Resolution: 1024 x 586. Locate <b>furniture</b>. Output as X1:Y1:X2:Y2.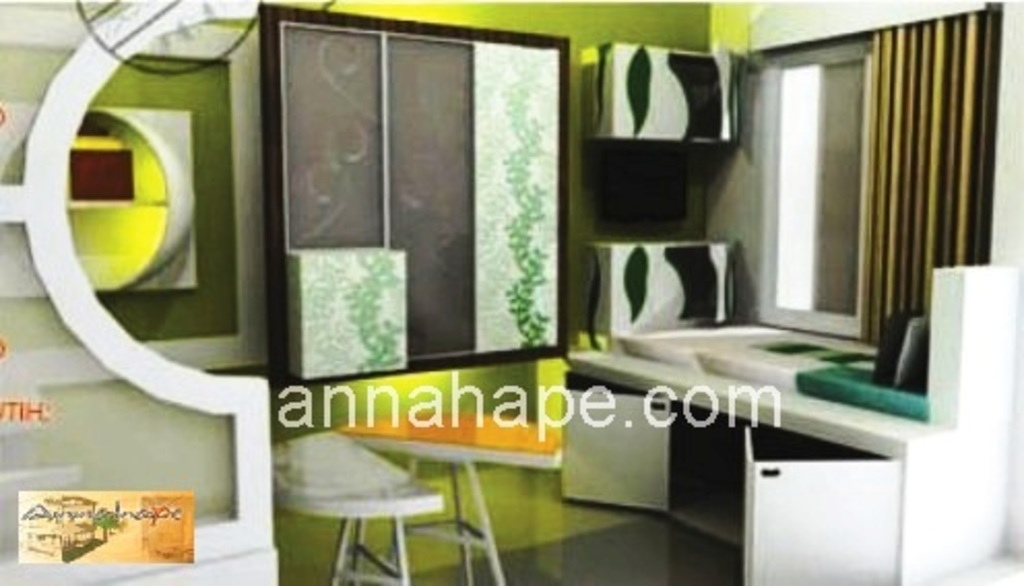
339:396:555:584.
